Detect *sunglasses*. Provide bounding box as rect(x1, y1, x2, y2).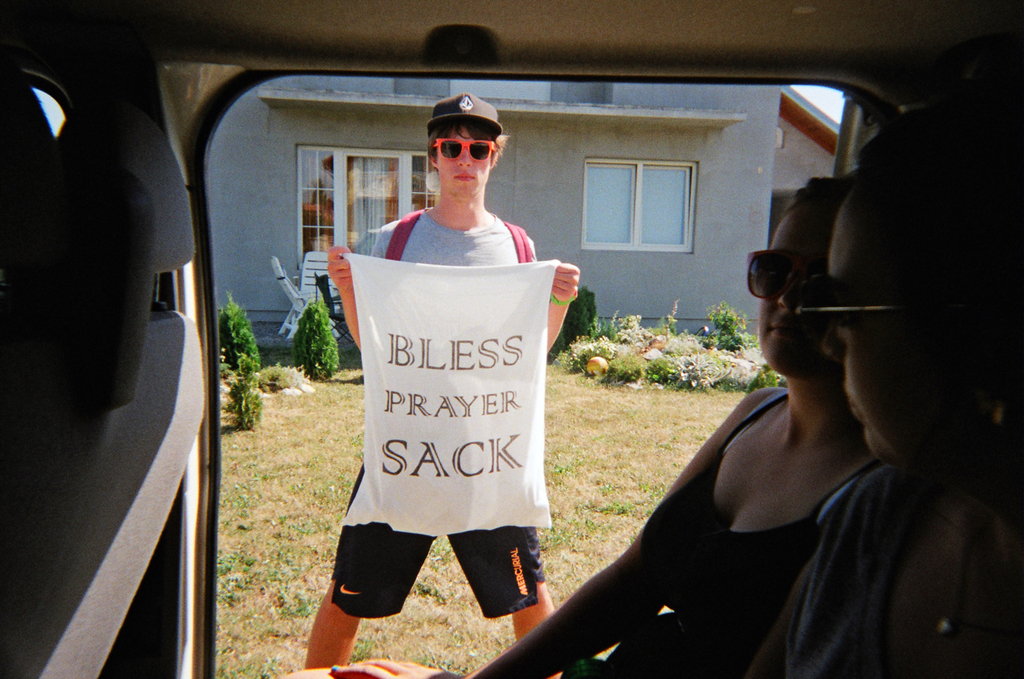
rect(777, 272, 918, 337).
